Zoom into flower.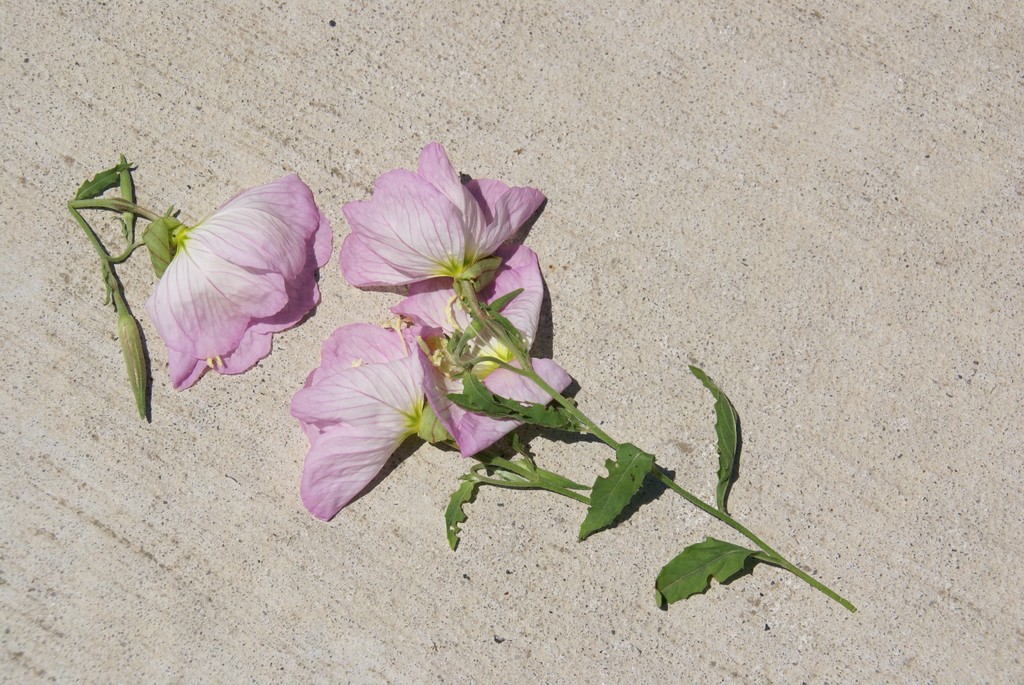
Zoom target: l=334, t=143, r=547, b=294.
